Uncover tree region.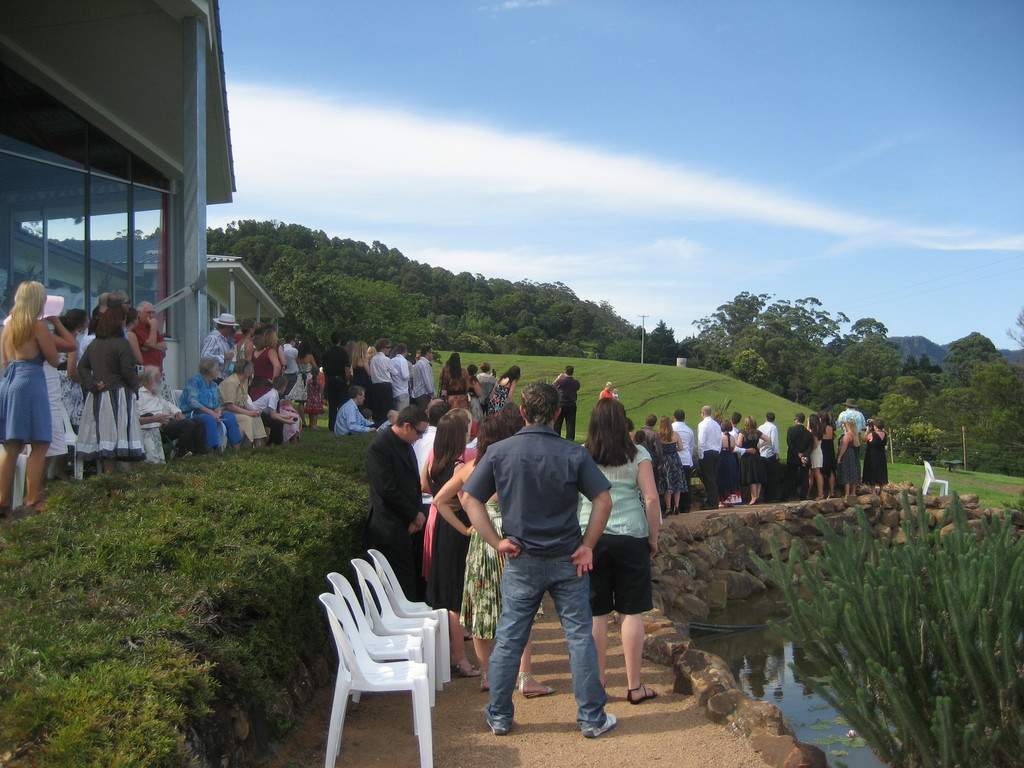
Uncovered: Rect(653, 319, 675, 353).
